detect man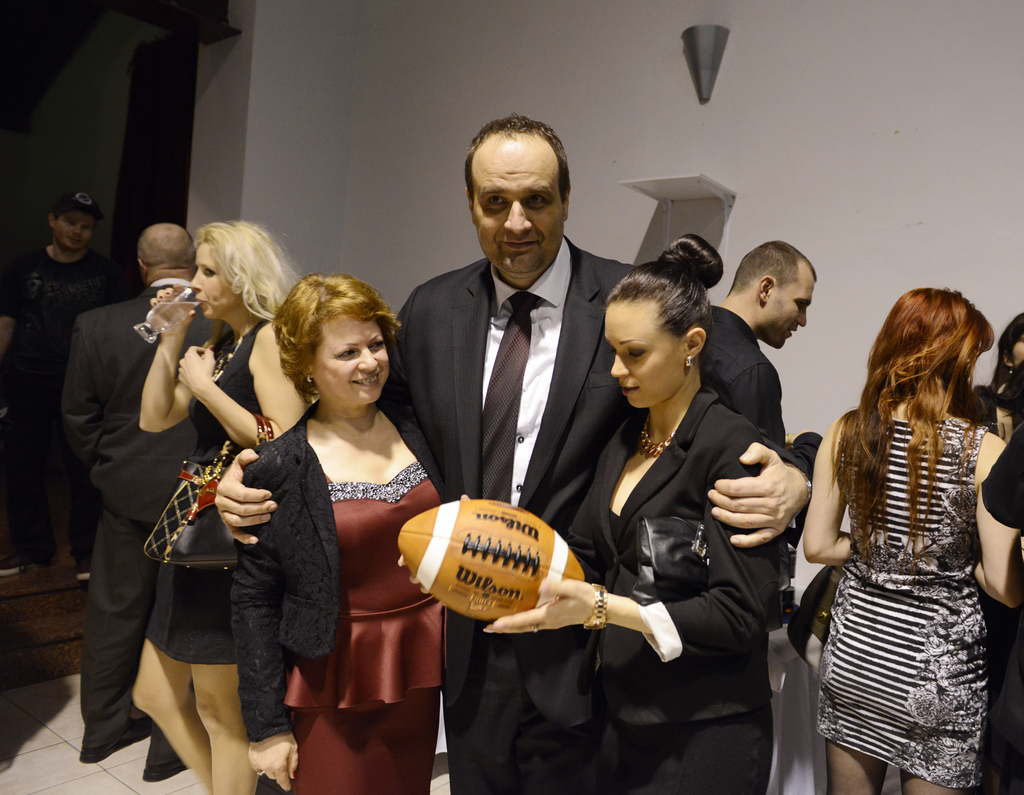
l=212, t=115, r=812, b=794
